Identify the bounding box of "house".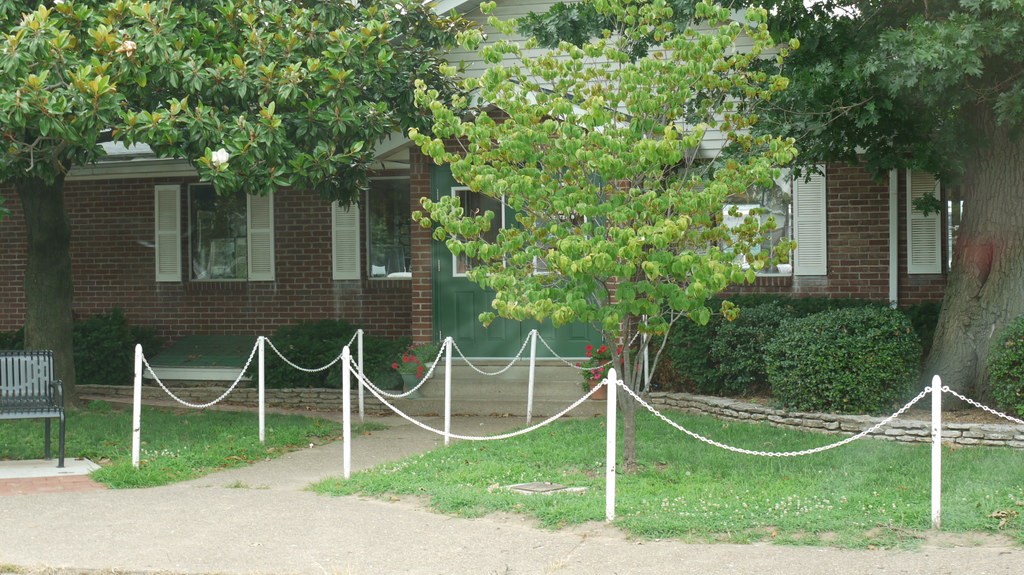
detection(0, 0, 968, 366).
